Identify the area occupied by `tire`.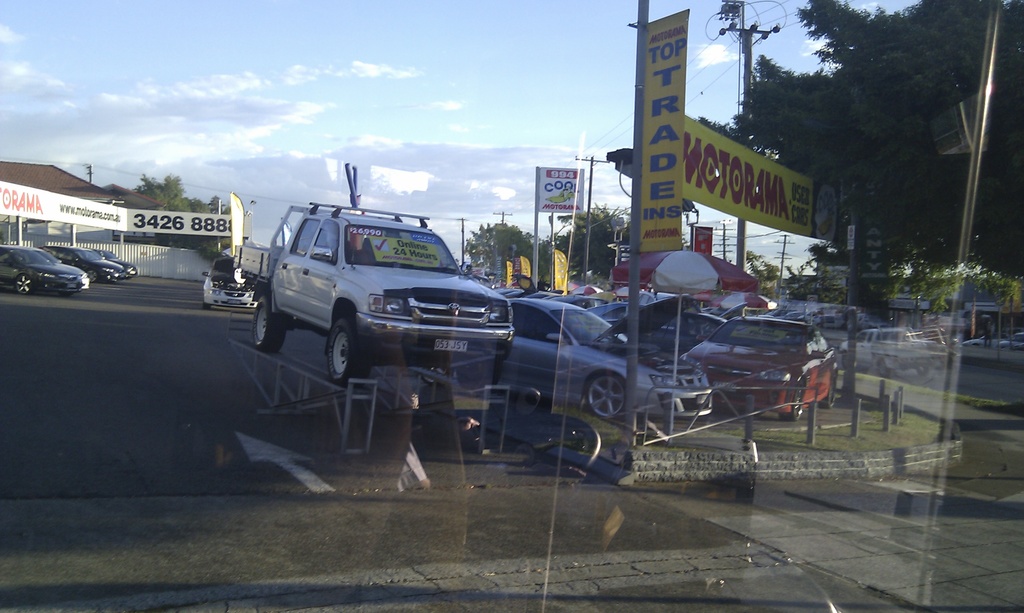
Area: [x1=588, y1=373, x2=624, y2=417].
